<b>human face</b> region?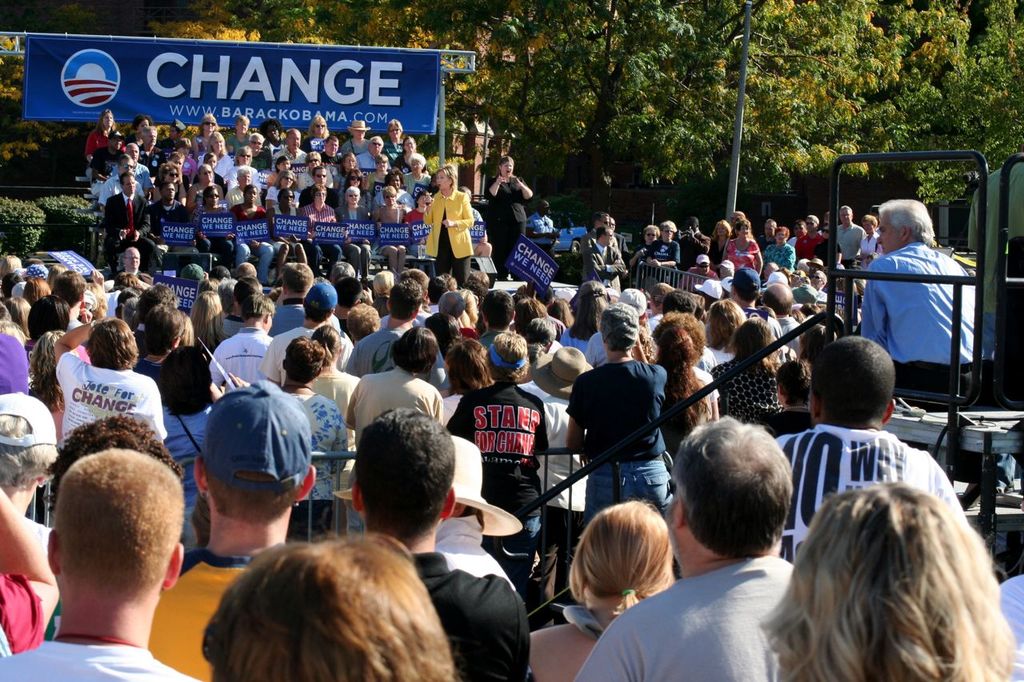
box(495, 154, 518, 178)
